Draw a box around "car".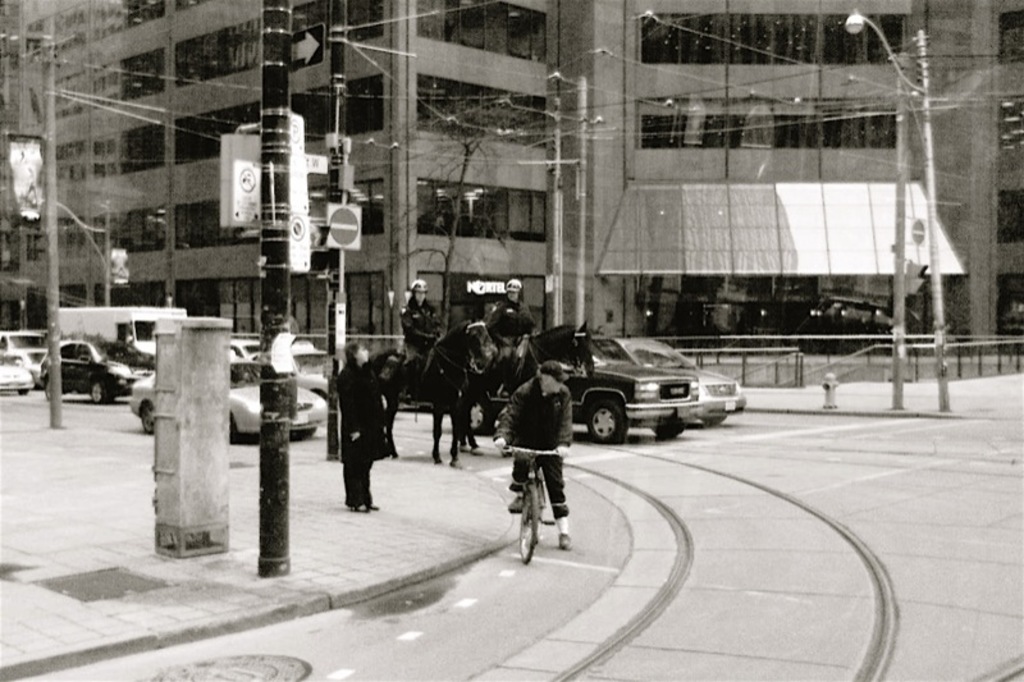
rect(250, 349, 333, 420).
